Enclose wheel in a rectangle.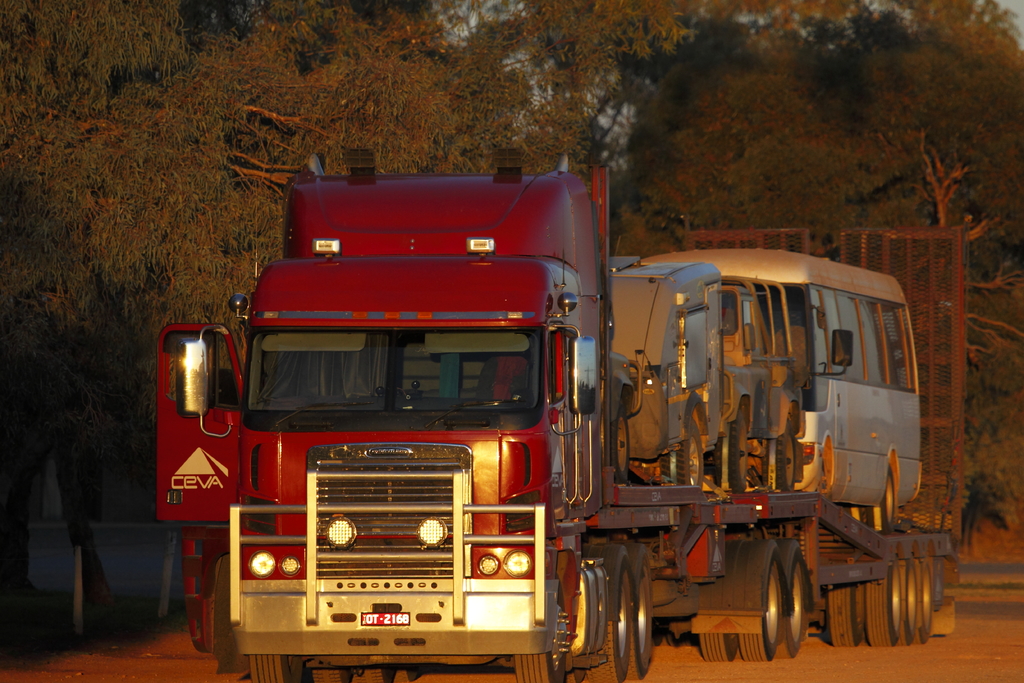
(579, 545, 634, 682).
